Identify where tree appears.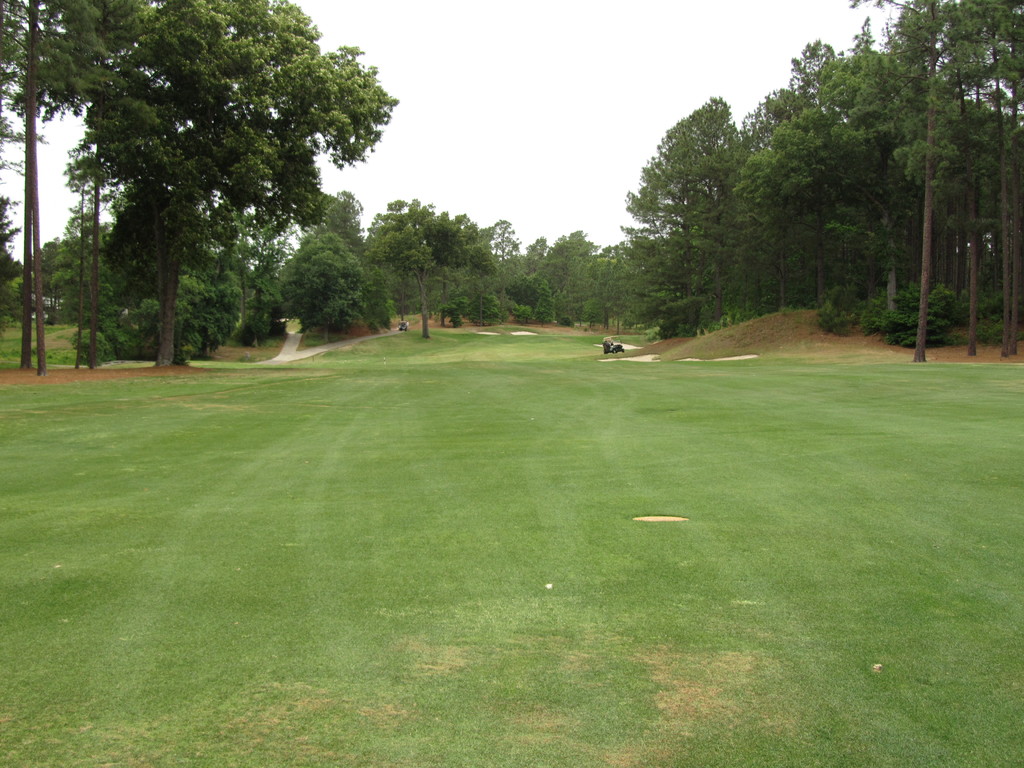
Appears at 948 0 1023 359.
